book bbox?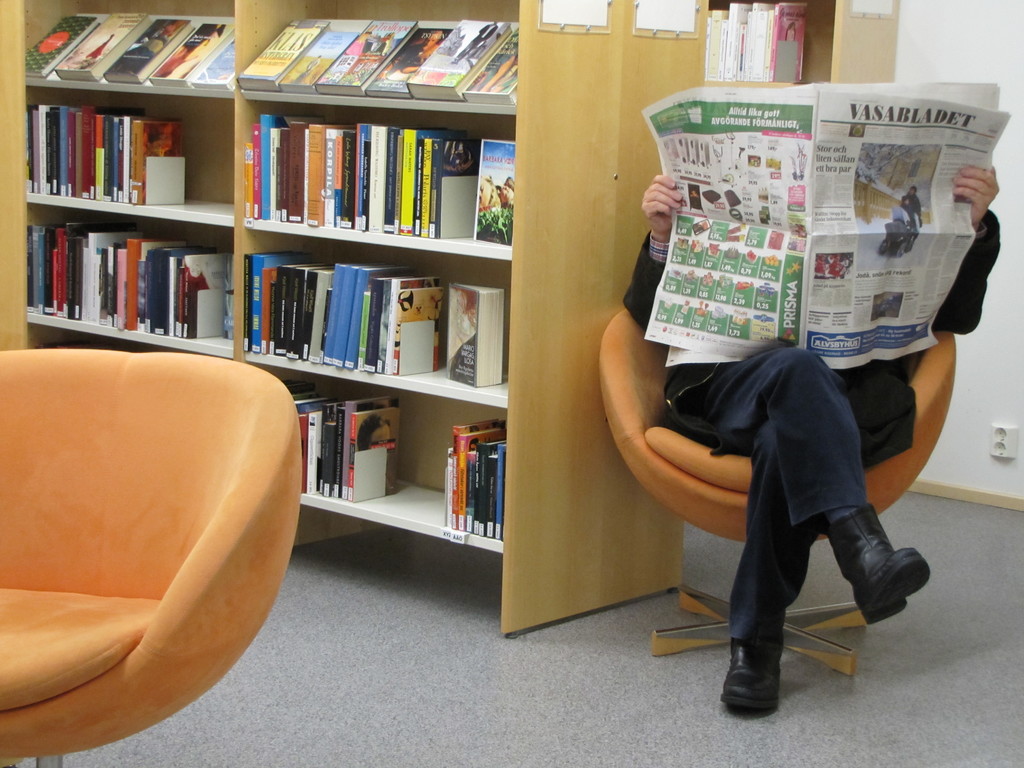
{"x1": 460, "y1": 26, "x2": 520, "y2": 100}
